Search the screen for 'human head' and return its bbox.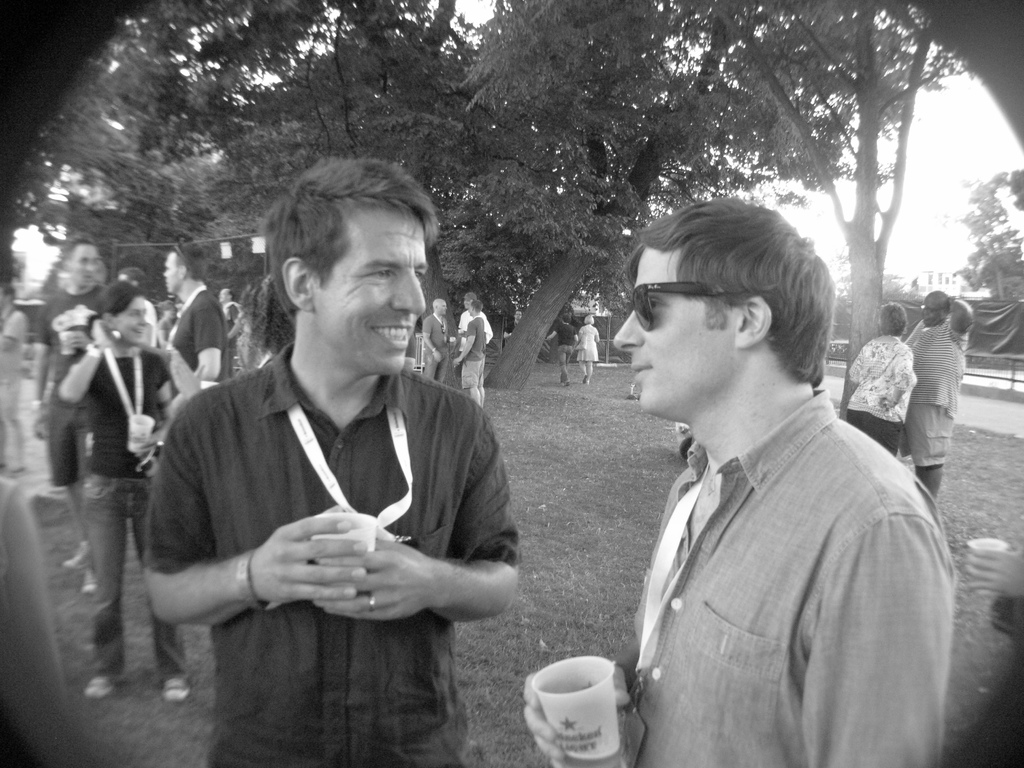
Found: bbox=[60, 236, 102, 285].
